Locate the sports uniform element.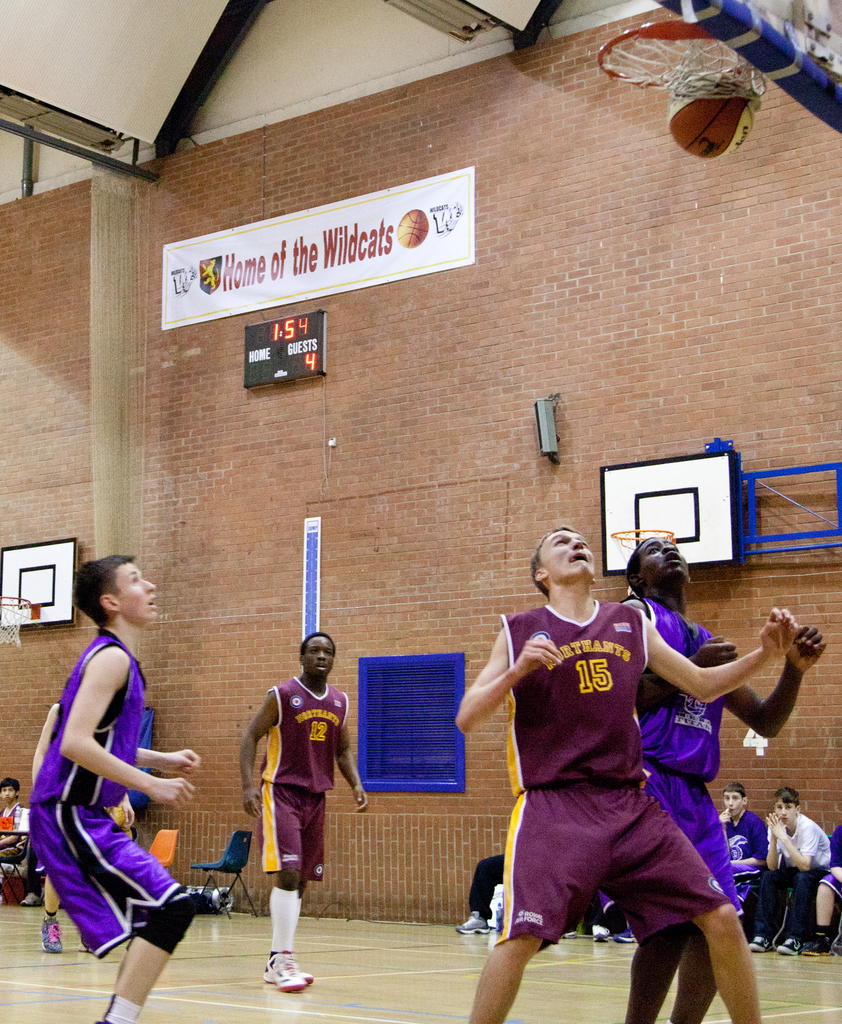
Element bbox: {"left": 614, "top": 603, "right": 742, "bottom": 908}.
